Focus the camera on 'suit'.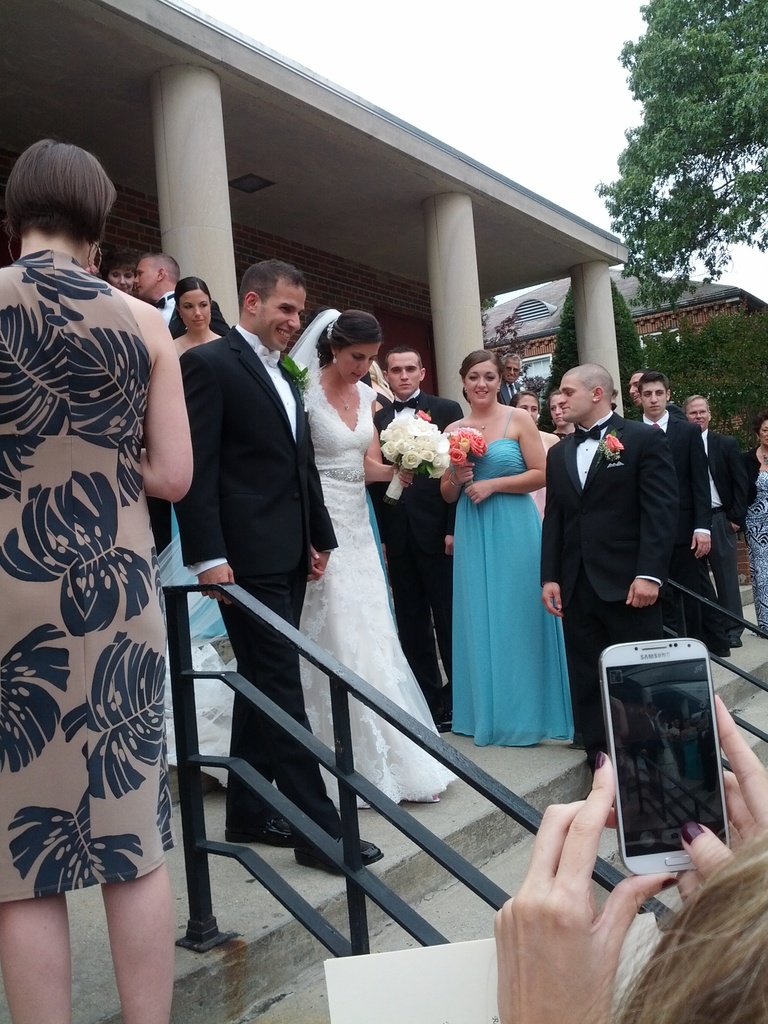
Focus region: {"left": 498, "top": 383, "right": 524, "bottom": 409}.
